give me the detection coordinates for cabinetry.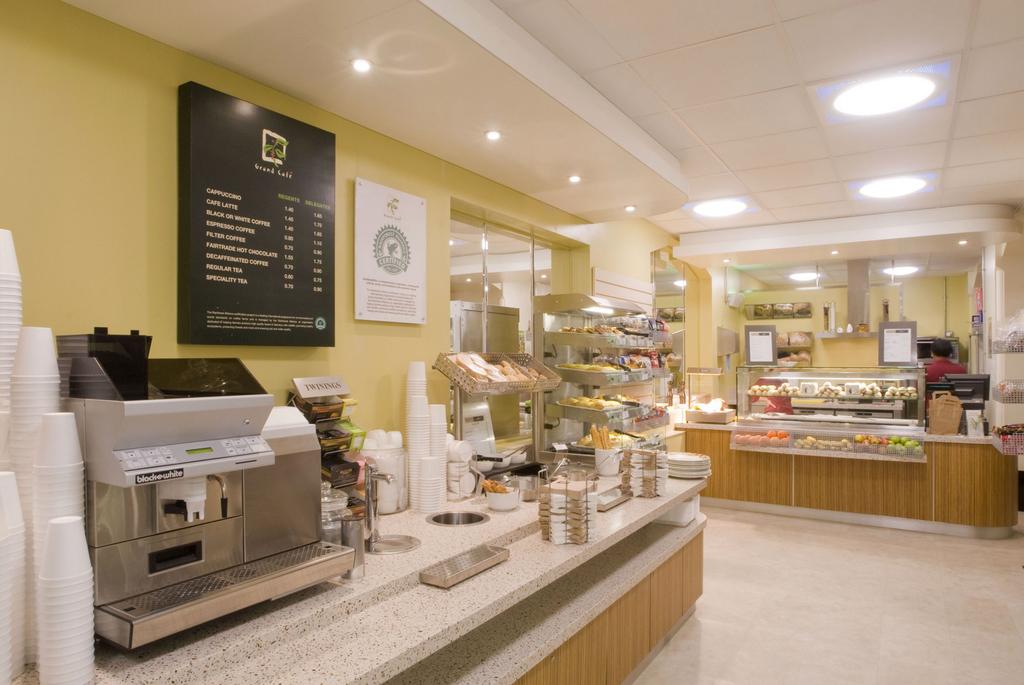
(left=495, top=473, right=722, bottom=682).
